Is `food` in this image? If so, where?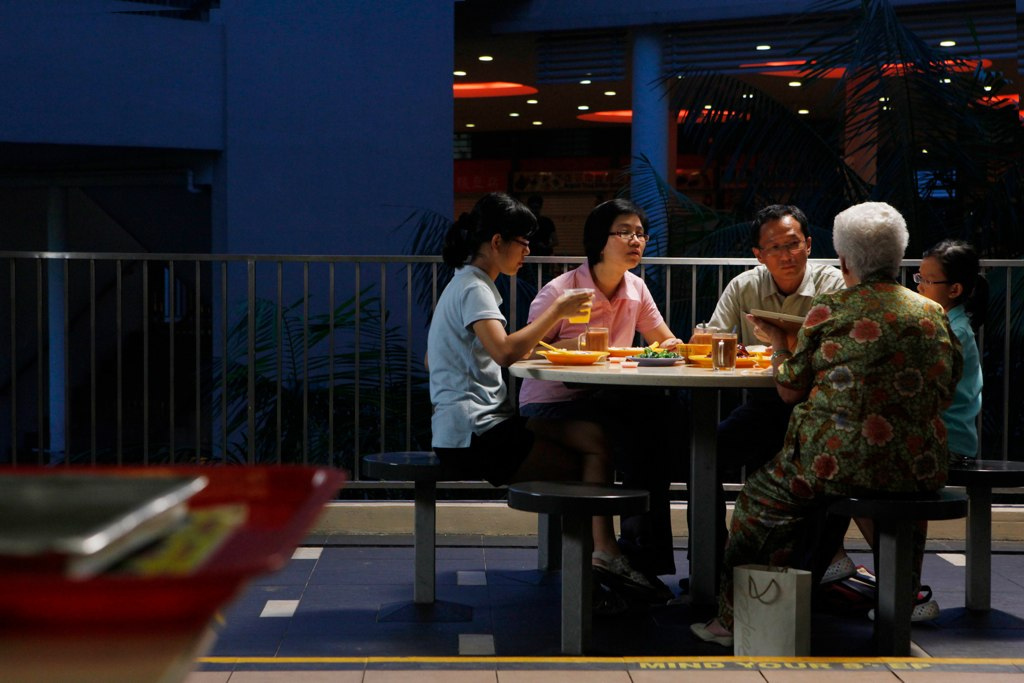
Yes, at detection(644, 342, 676, 358).
